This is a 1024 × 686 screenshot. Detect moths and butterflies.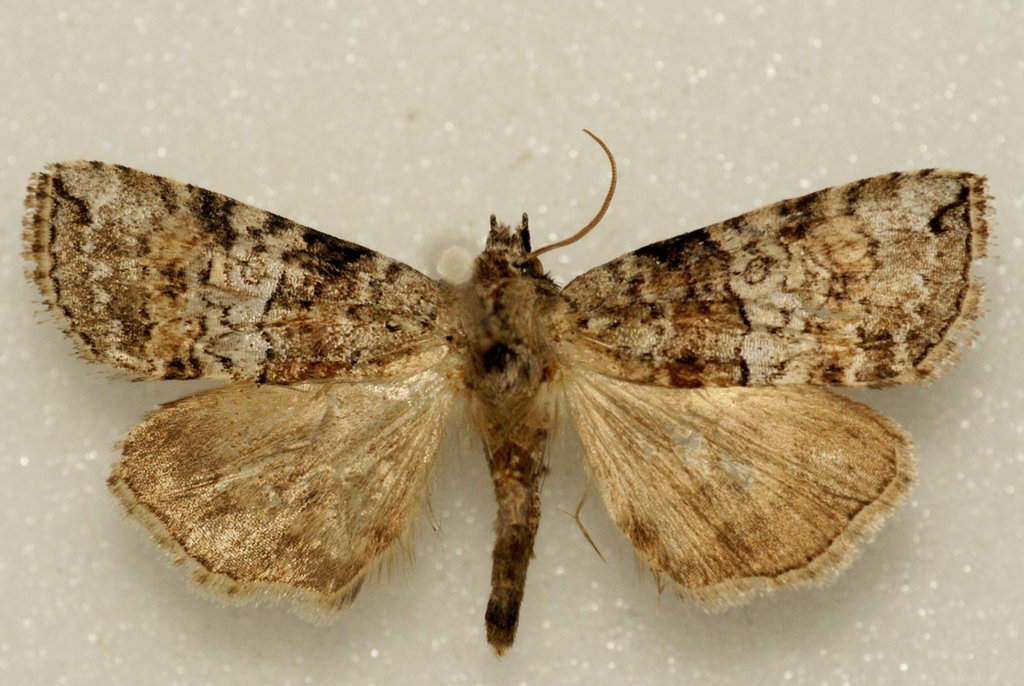
Rect(16, 119, 1002, 659).
